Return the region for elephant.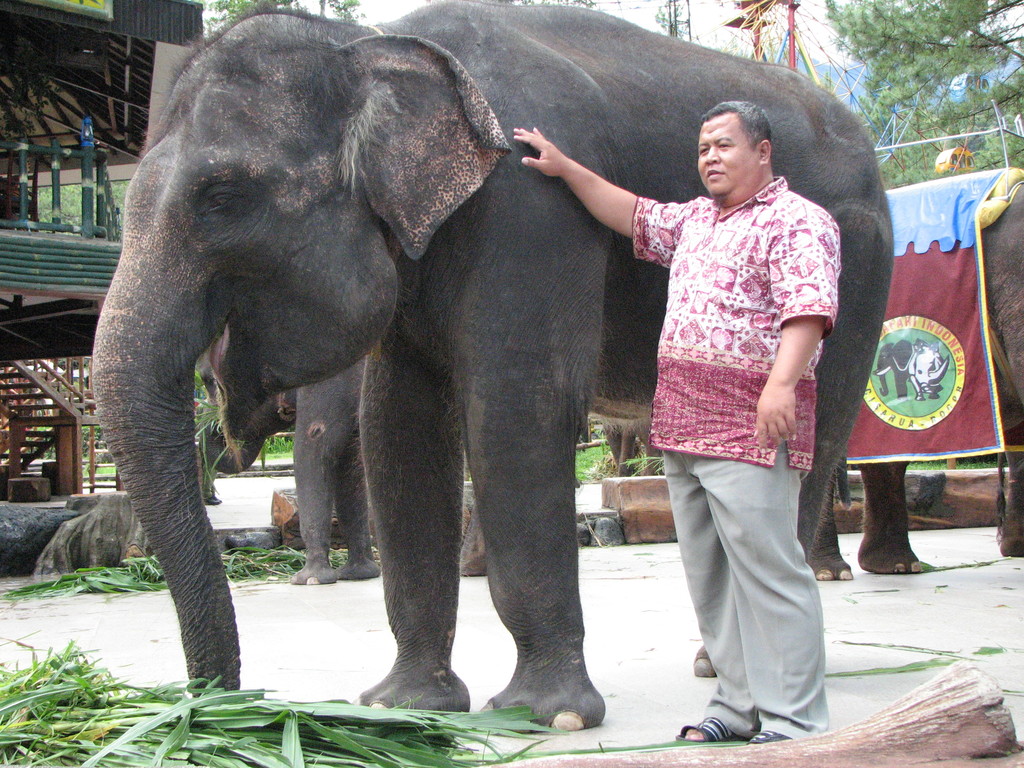
(93,15,749,751).
